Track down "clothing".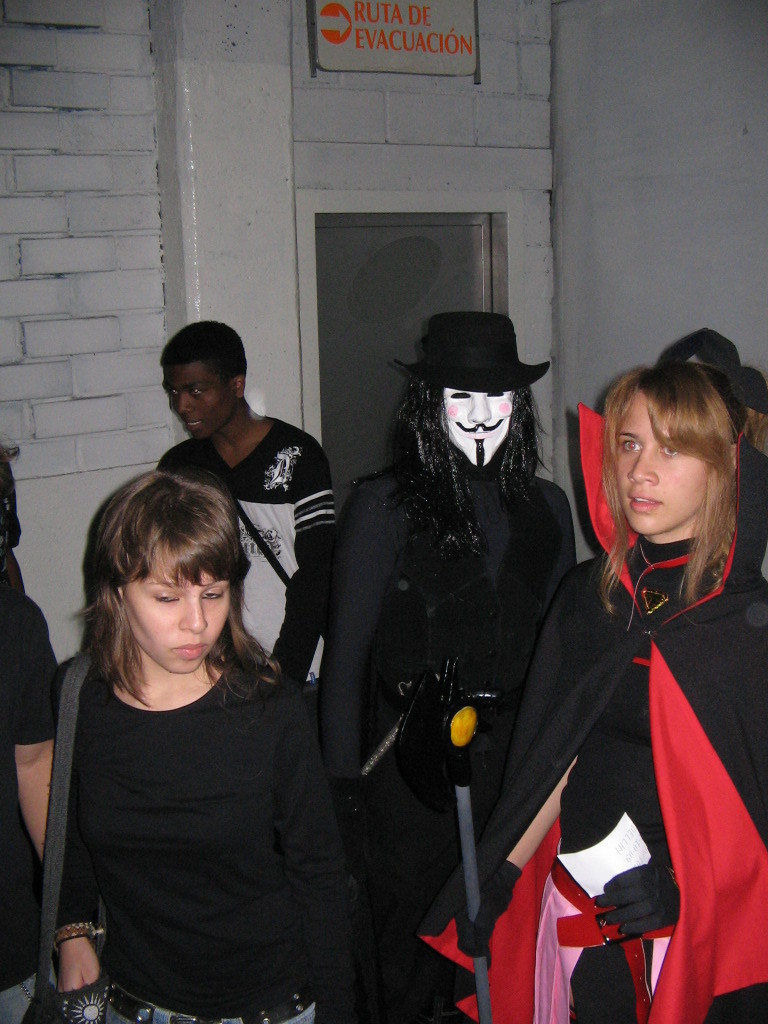
Tracked to x1=47, y1=647, x2=318, y2=1023.
